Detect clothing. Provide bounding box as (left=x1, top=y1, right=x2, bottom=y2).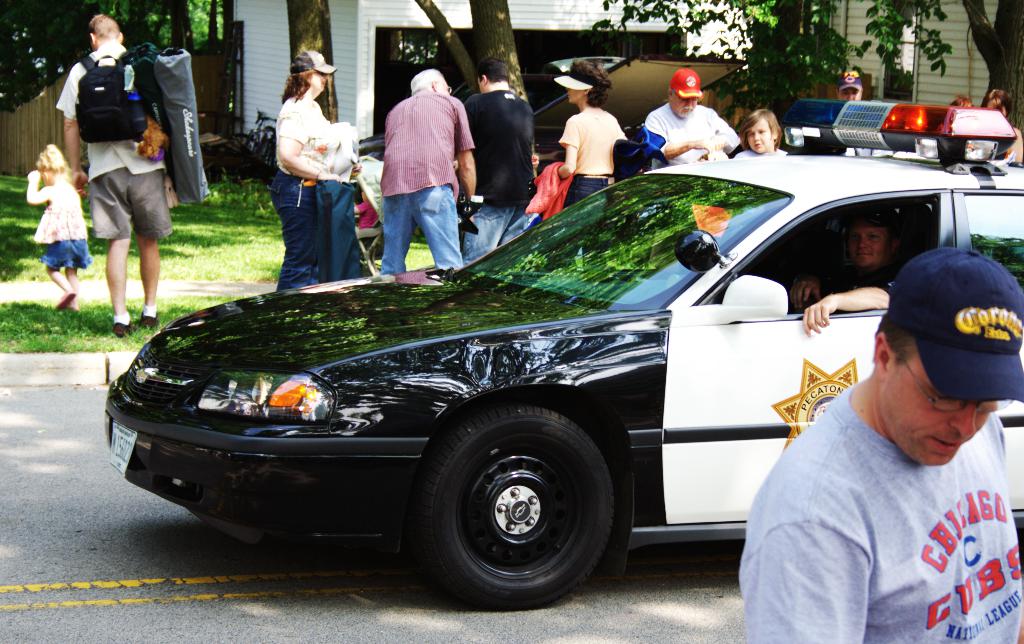
(left=28, top=175, right=97, bottom=279).
